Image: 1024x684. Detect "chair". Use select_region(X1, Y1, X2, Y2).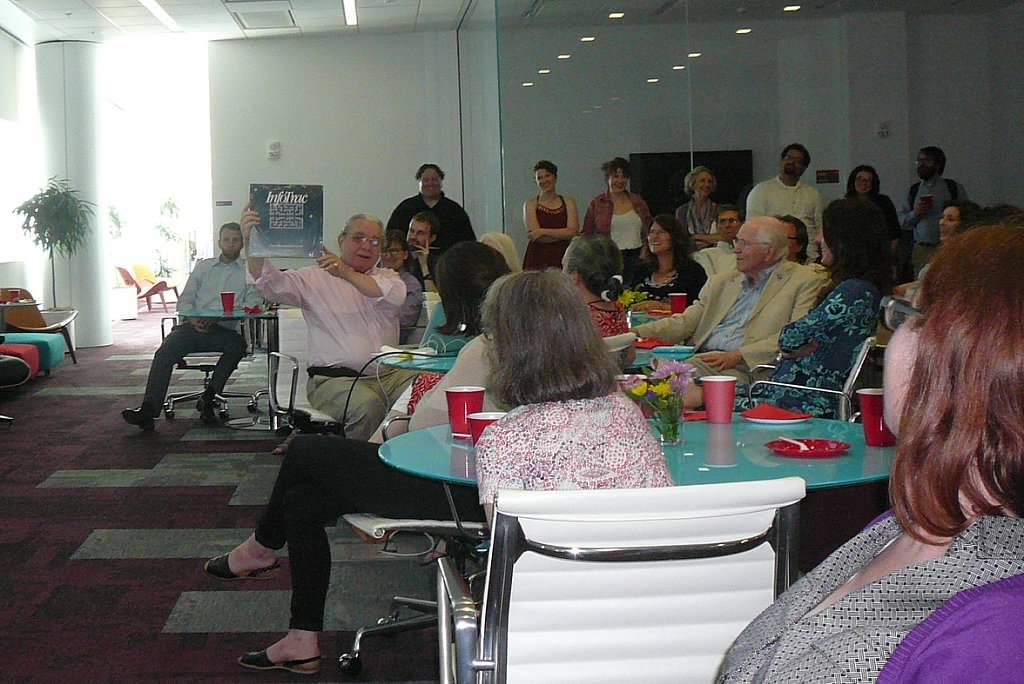
select_region(161, 321, 258, 420).
